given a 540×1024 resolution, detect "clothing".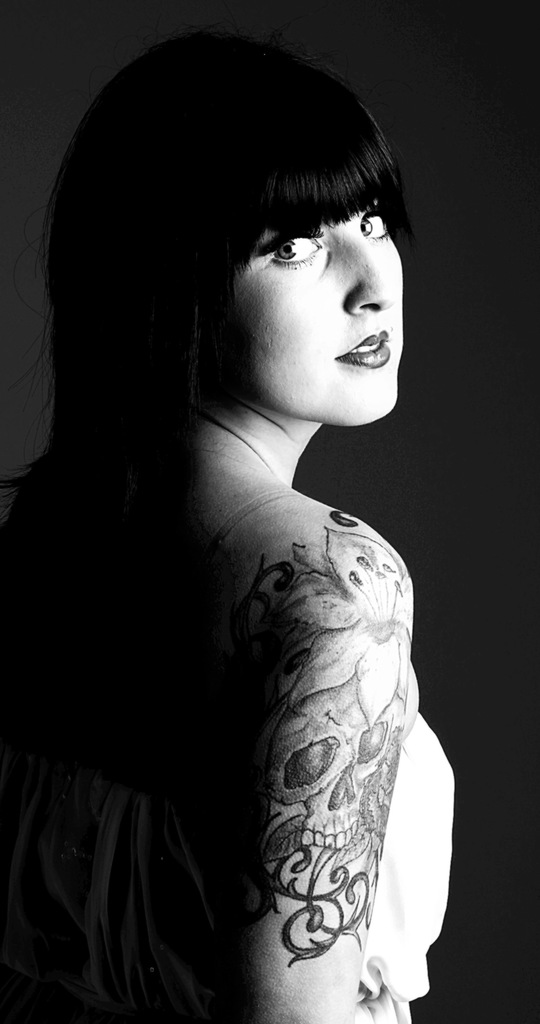
{"x1": 76, "y1": 485, "x2": 452, "y2": 1023}.
